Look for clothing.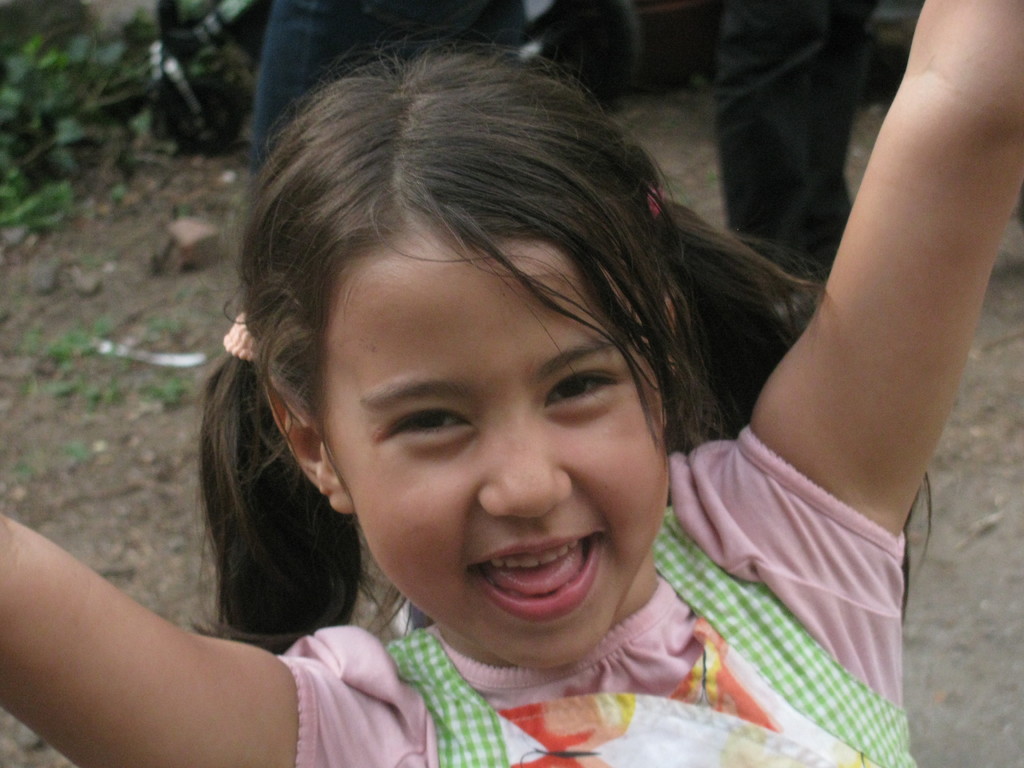
Found: [339, 456, 964, 751].
